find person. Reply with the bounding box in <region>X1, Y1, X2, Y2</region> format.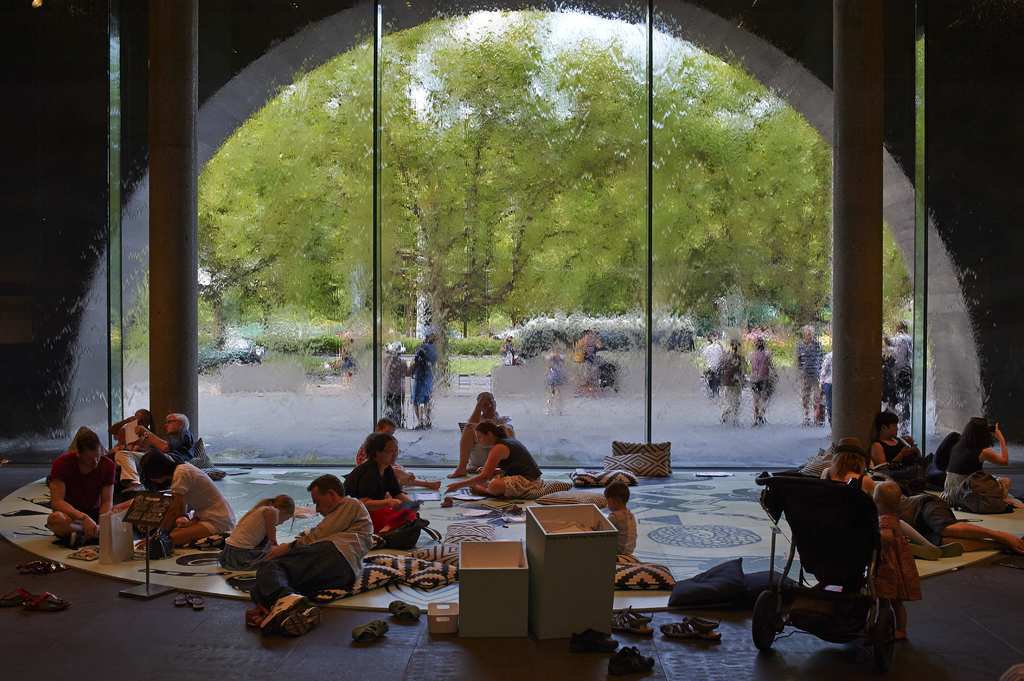
<region>346, 434, 424, 548</region>.
